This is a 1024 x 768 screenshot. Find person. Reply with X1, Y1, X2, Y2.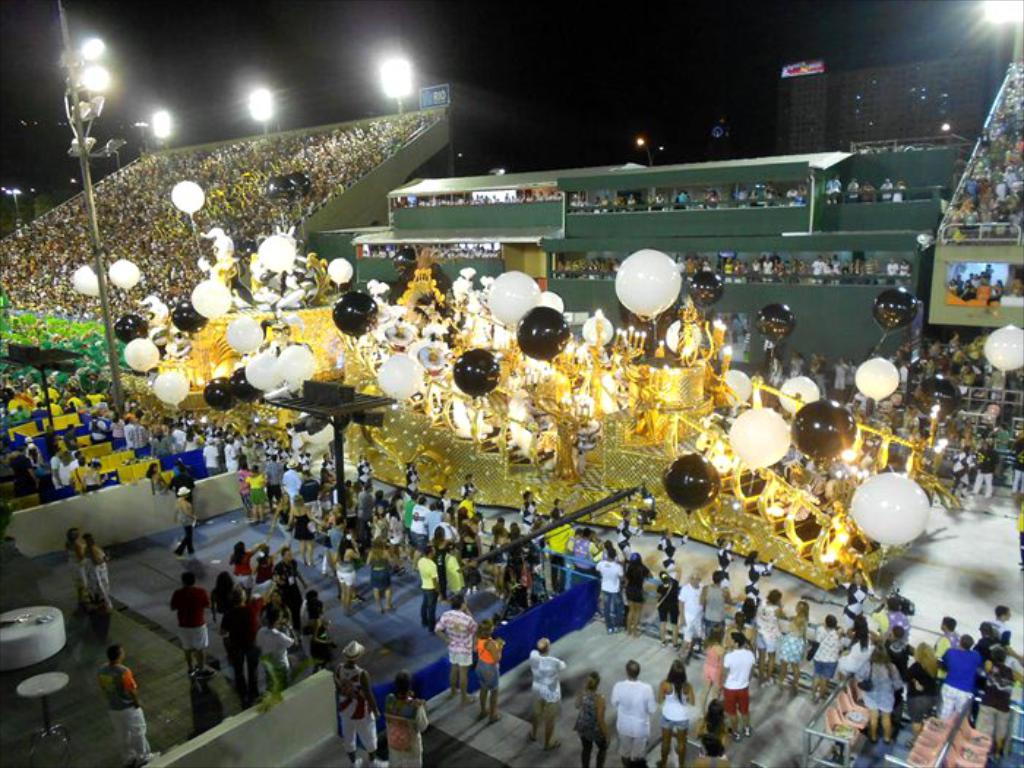
613, 505, 648, 551.
